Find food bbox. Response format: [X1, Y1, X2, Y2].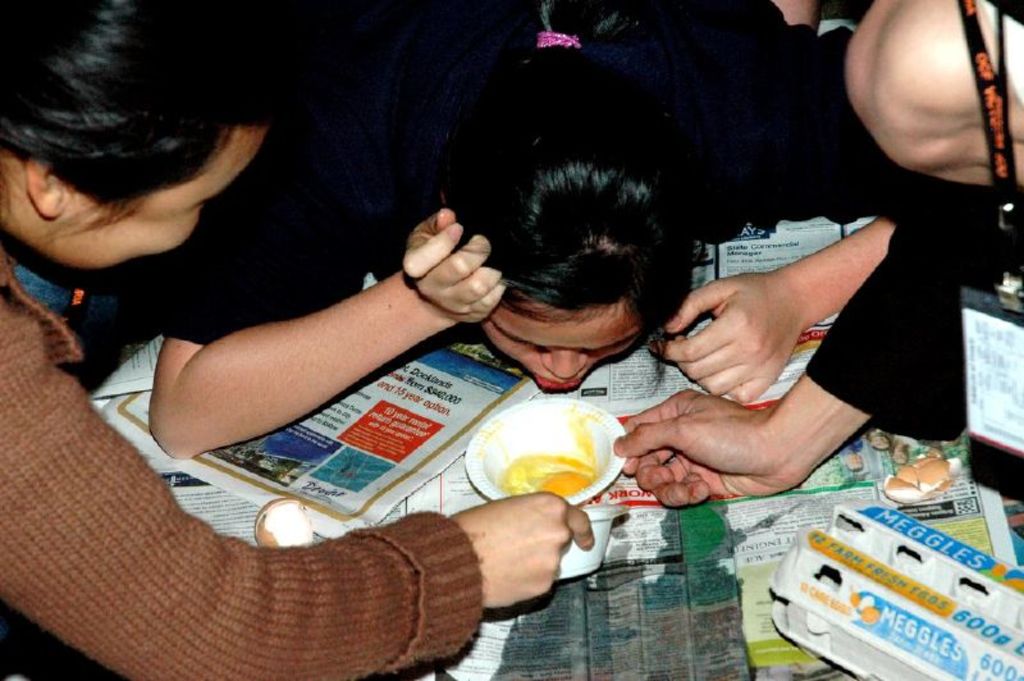
[470, 402, 623, 507].
